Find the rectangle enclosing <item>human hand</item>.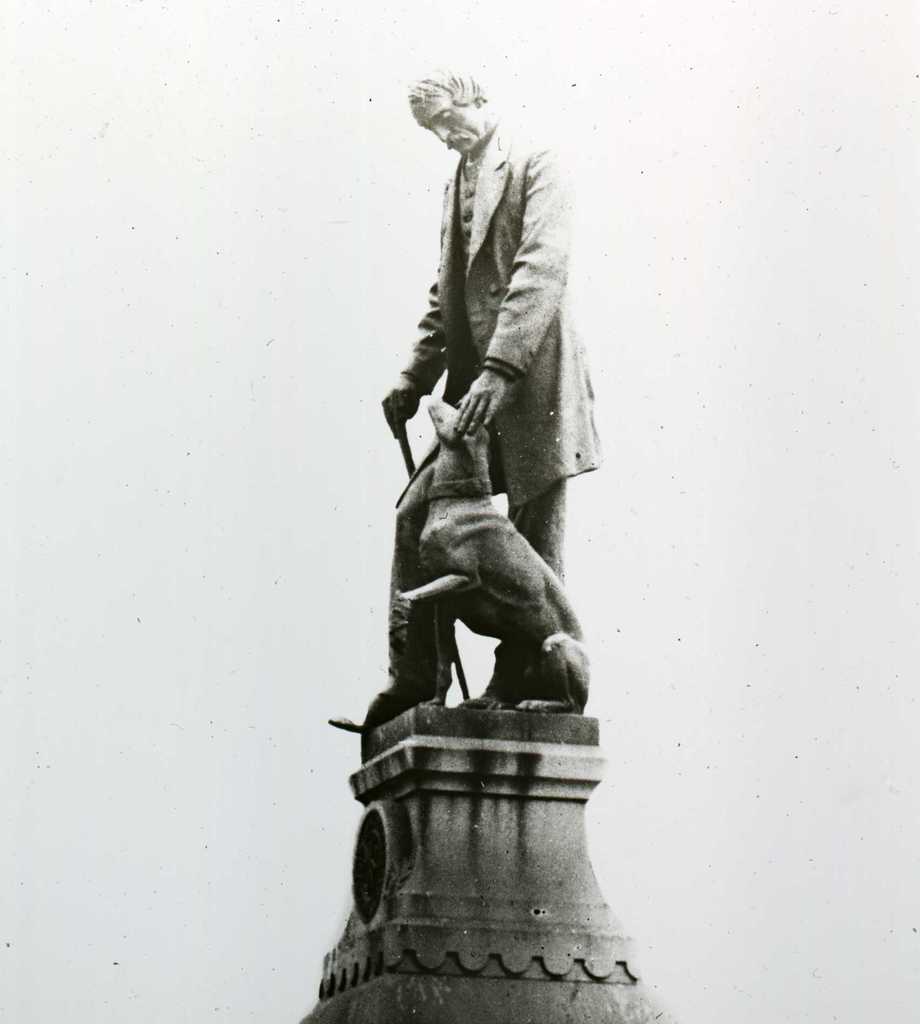
381/374/426/440.
